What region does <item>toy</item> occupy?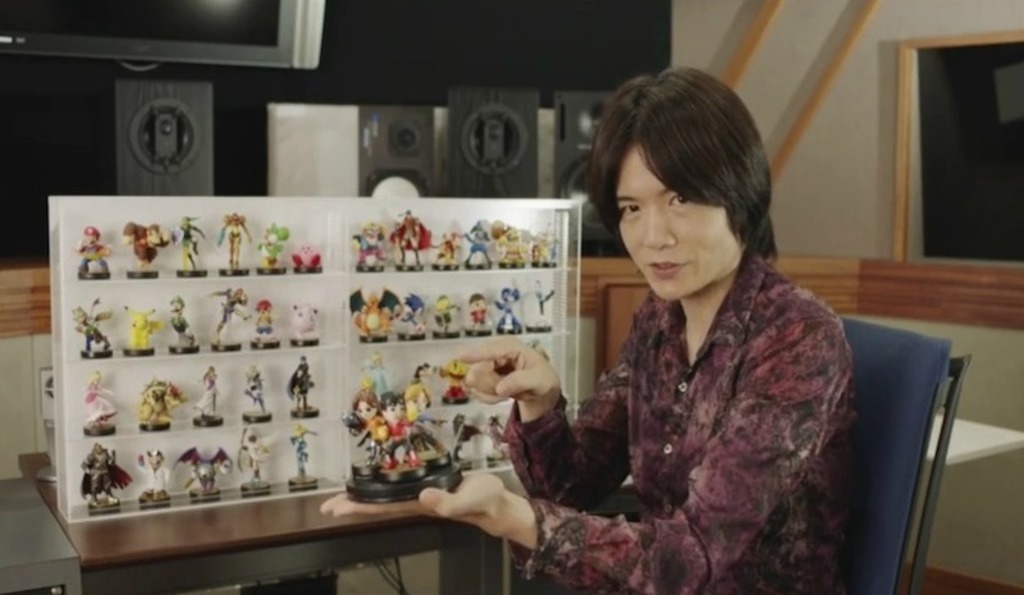
84:371:119:436.
